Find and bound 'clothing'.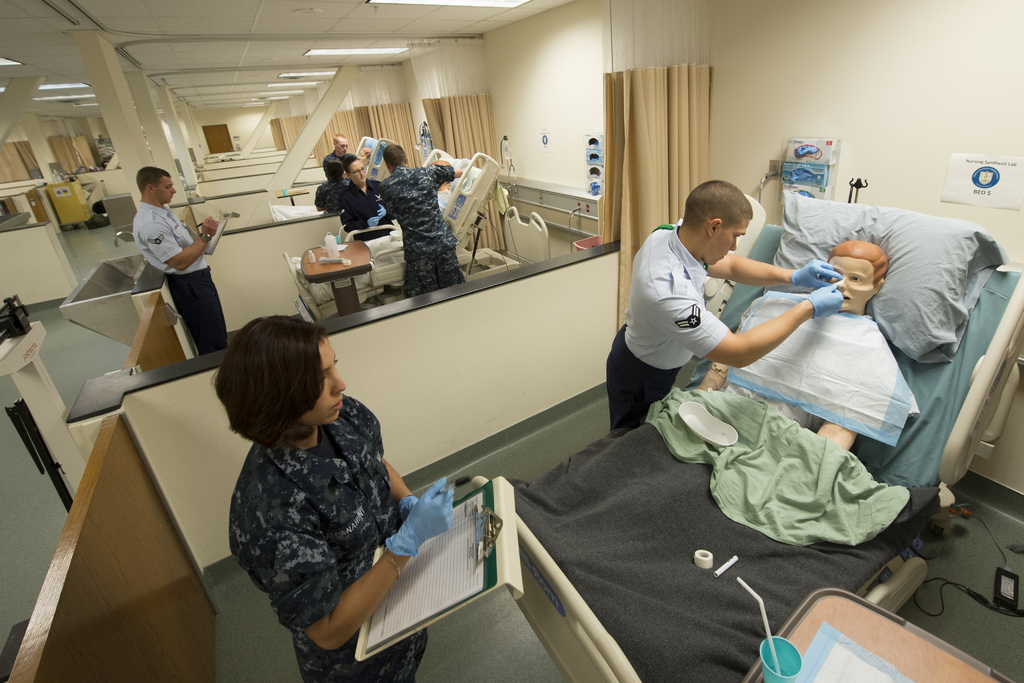
Bound: 226, 378, 432, 668.
